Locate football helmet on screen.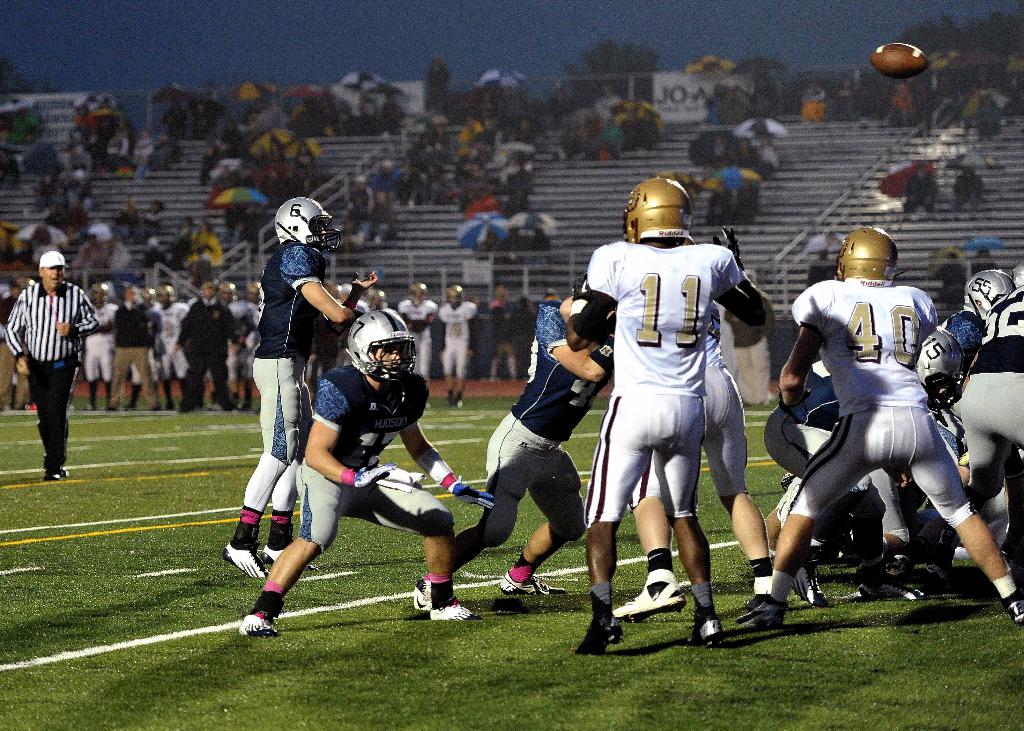
On screen at 333/305/415/393.
